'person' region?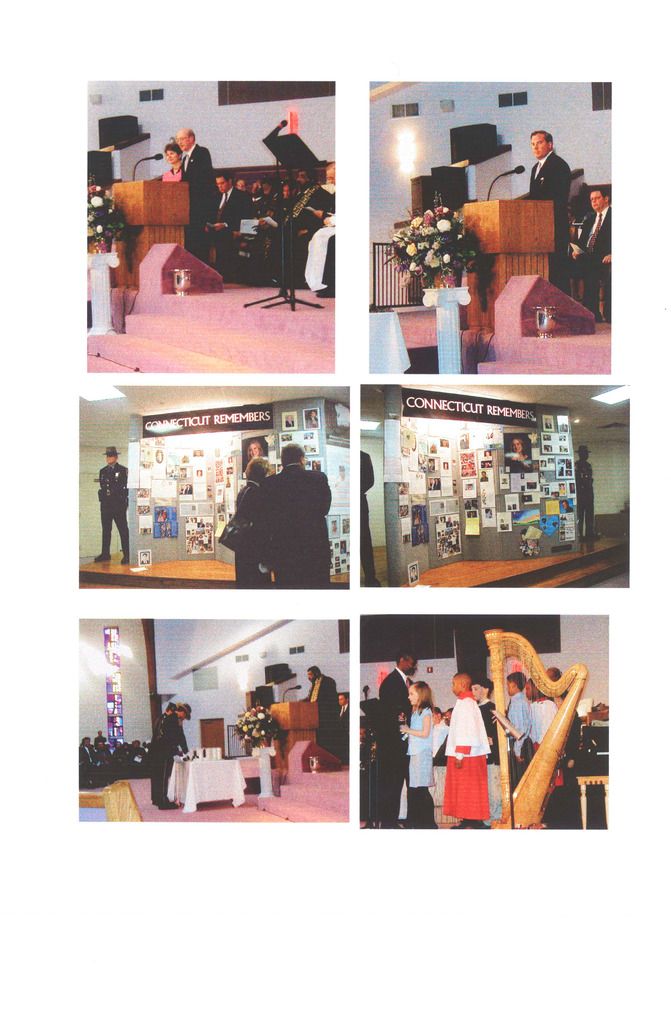
l=507, t=125, r=569, b=291
